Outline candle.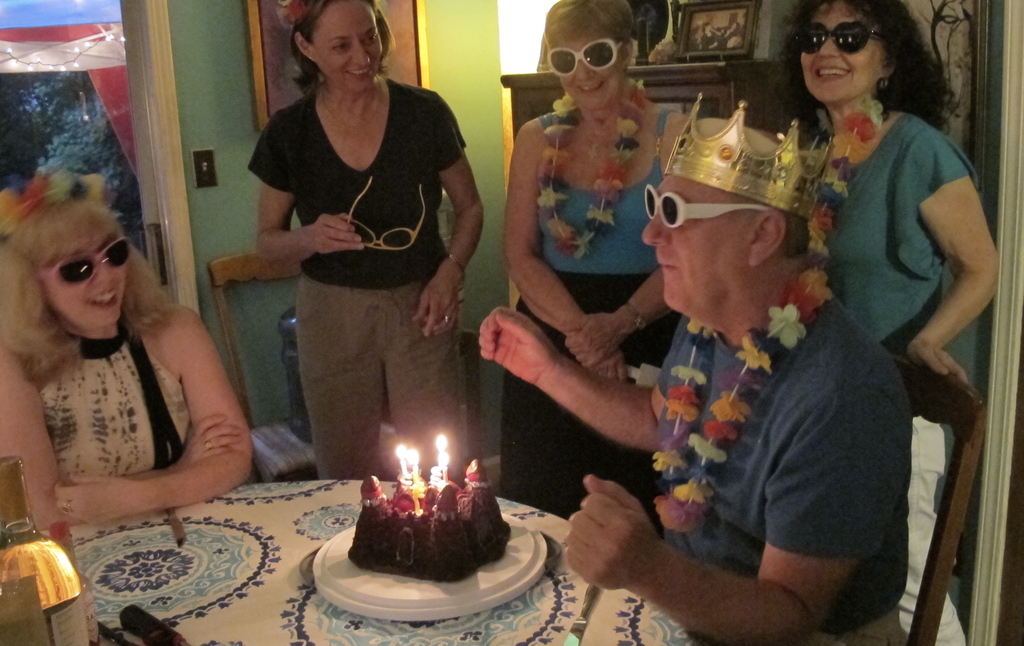
Outline: crop(409, 452, 415, 476).
